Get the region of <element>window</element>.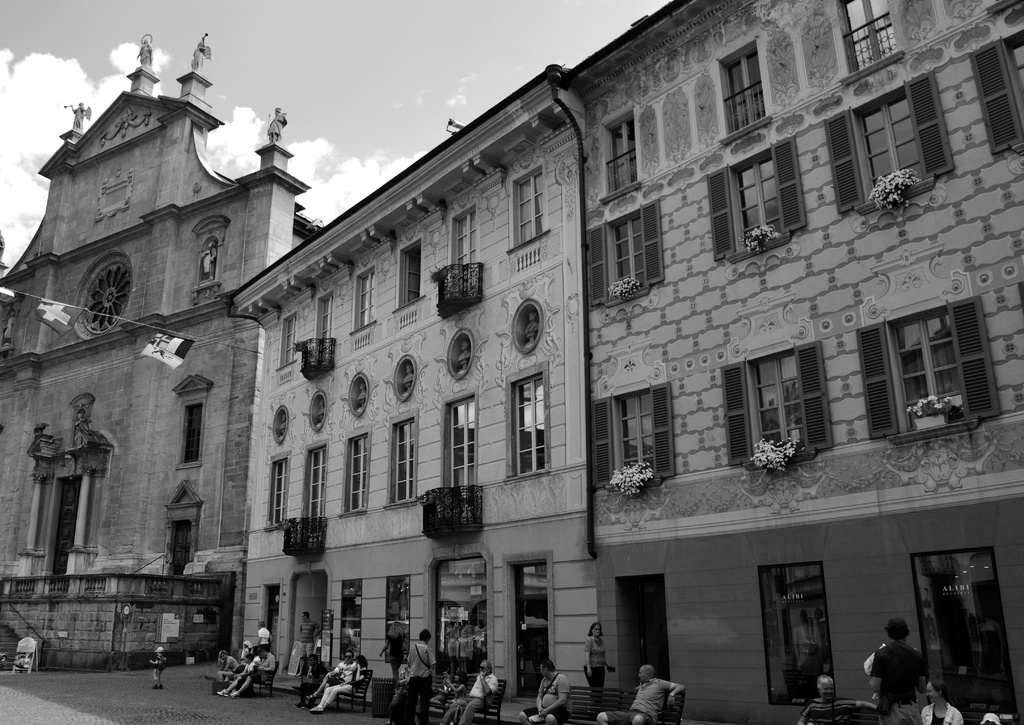
l=721, t=135, r=795, b=262.
